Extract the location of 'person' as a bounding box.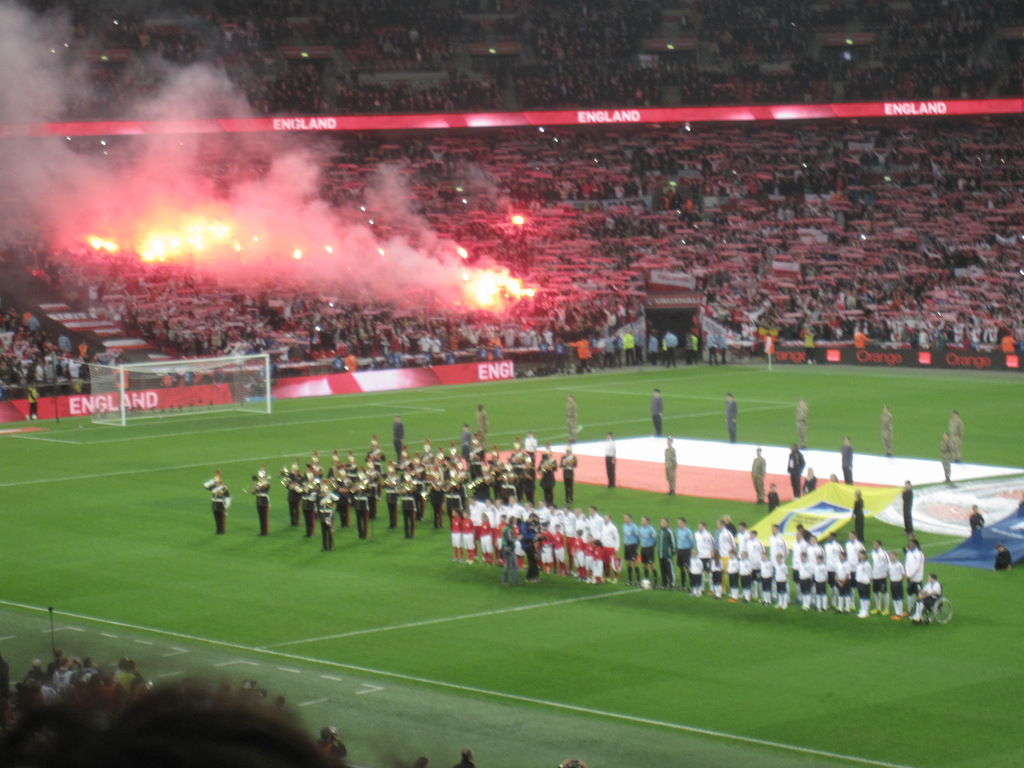
[650, 333, 657, 362].
